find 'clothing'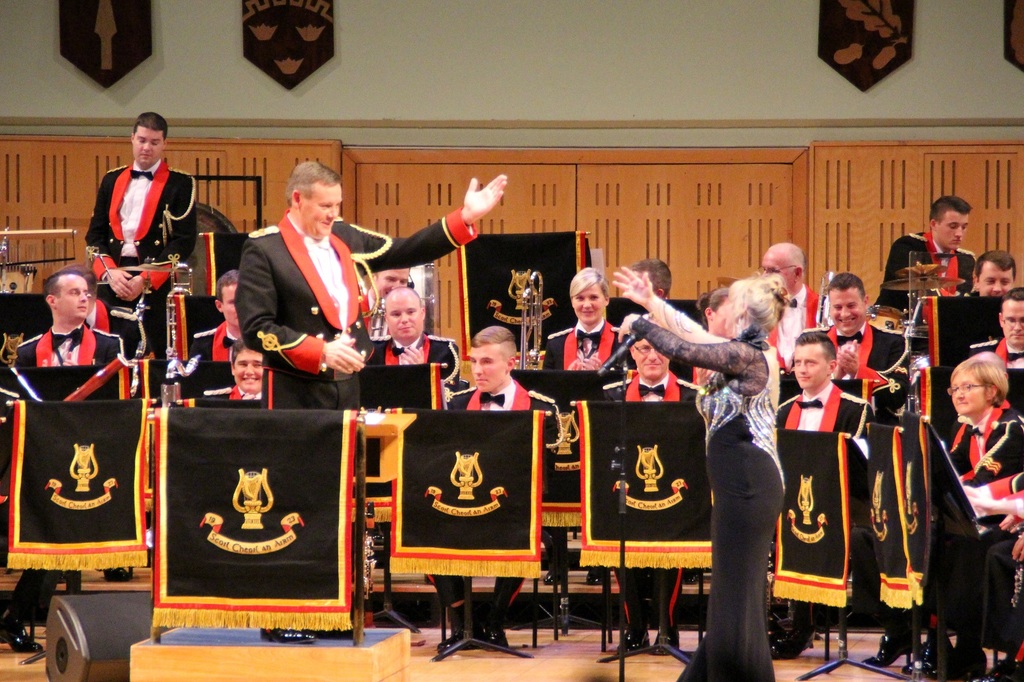
x1=819 y1=318 x2=912 y2=380
